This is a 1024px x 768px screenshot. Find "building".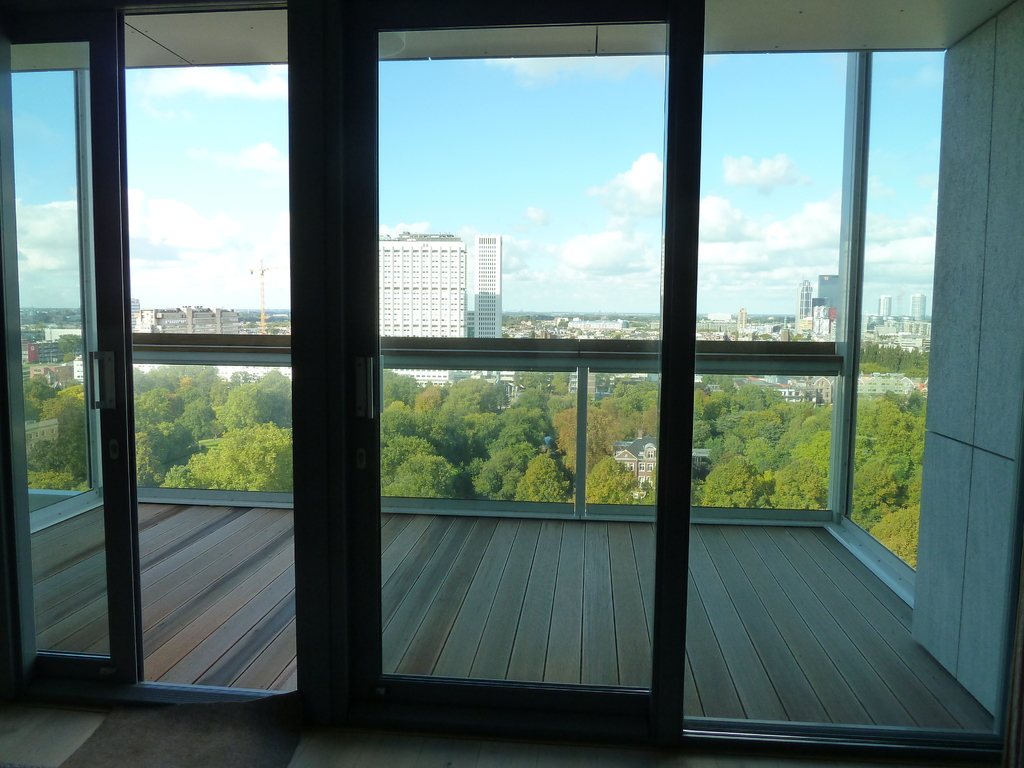
Bounding box: 863,290,933,356.
